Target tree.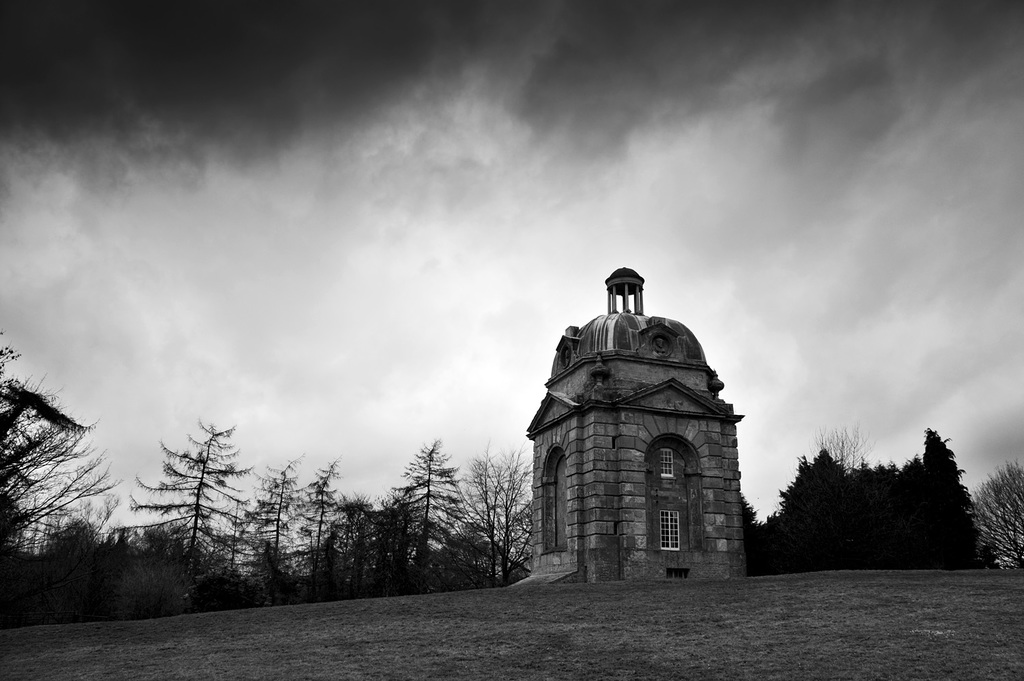
Target region: detection(5, 353, 103, 599).
